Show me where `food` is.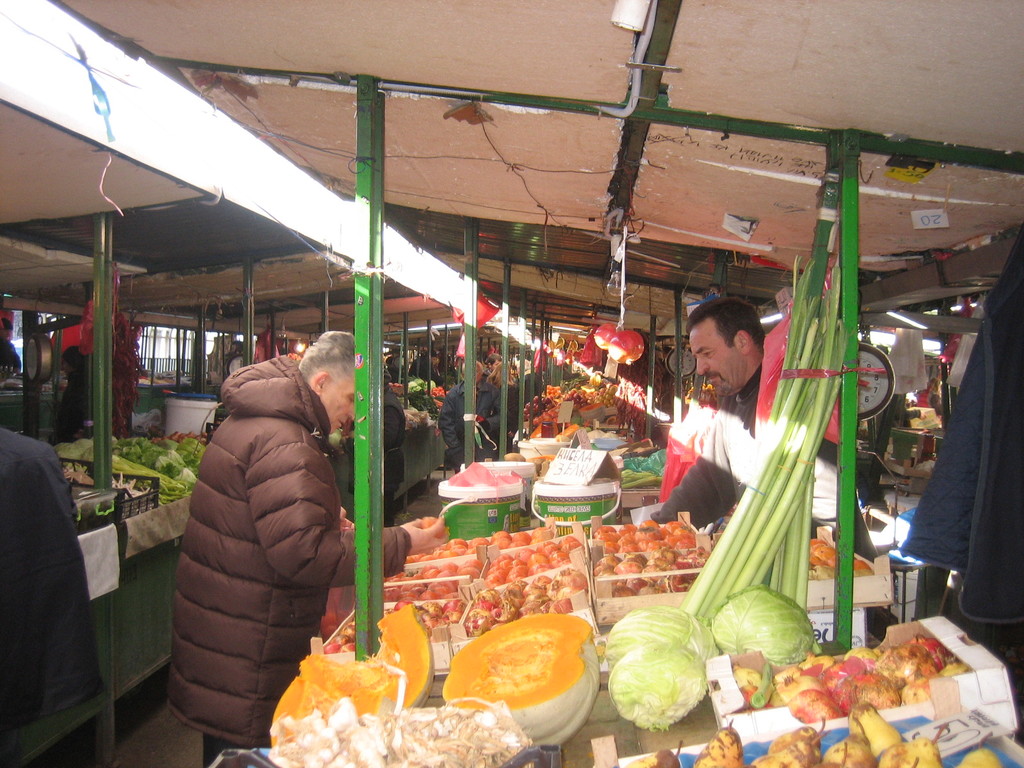
`food` is at region(623, 747, 684, 767).
